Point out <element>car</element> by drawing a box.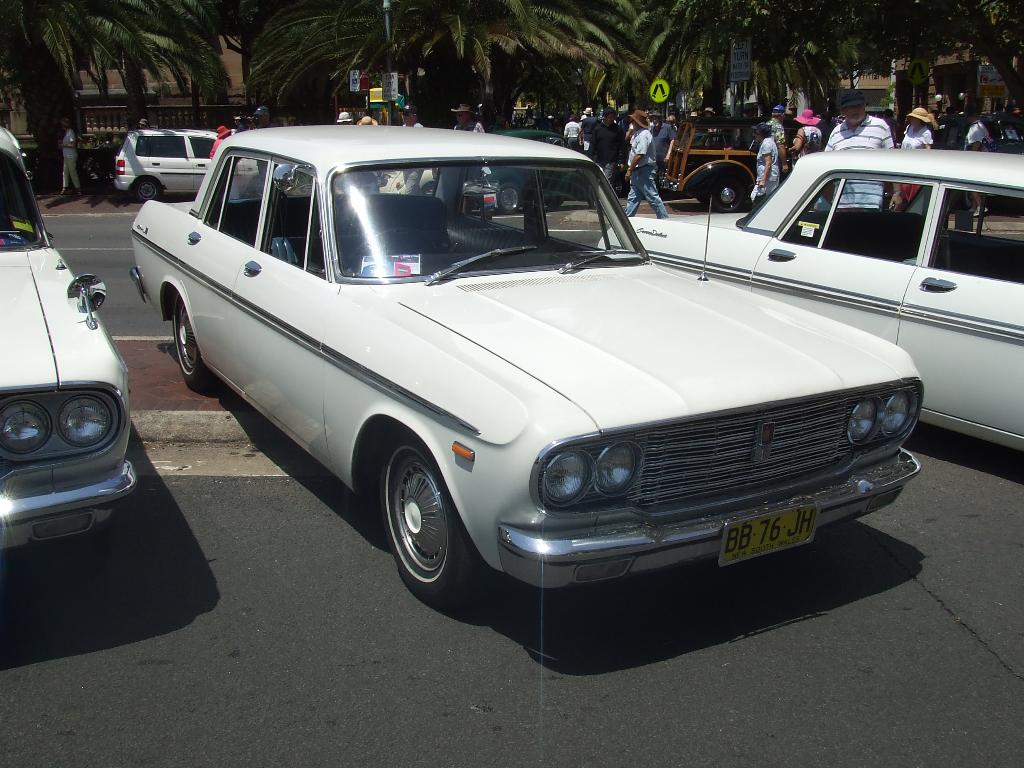
(left=0, top=124, right=142, bottom=554).
